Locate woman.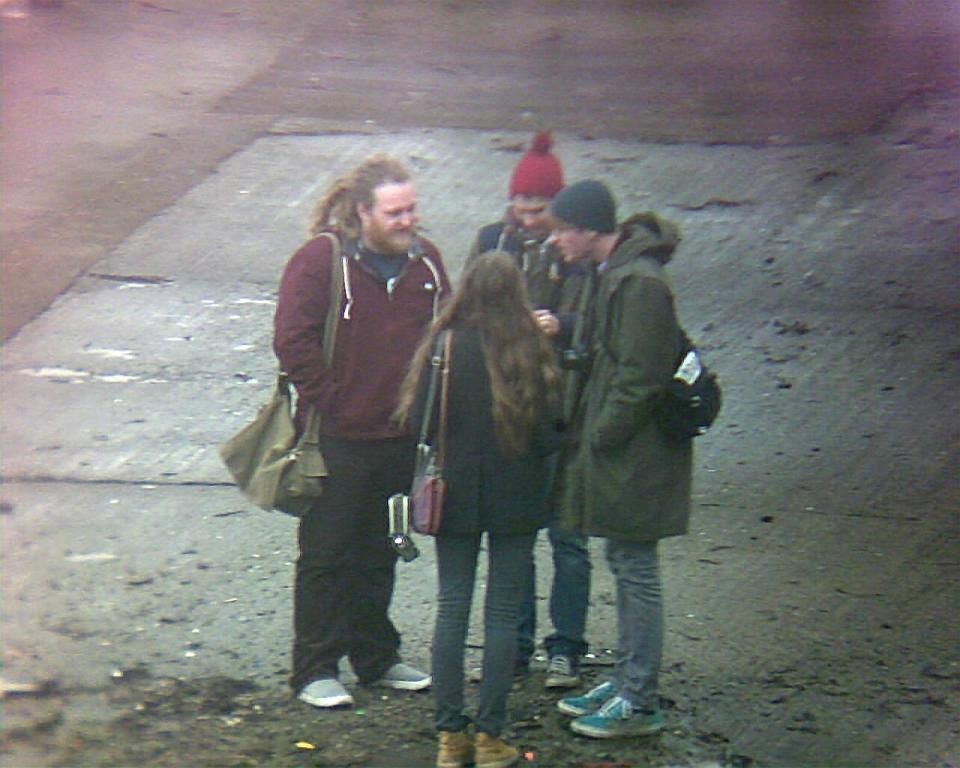
Bounding box: bbox=(395, 251, 566, 767).
